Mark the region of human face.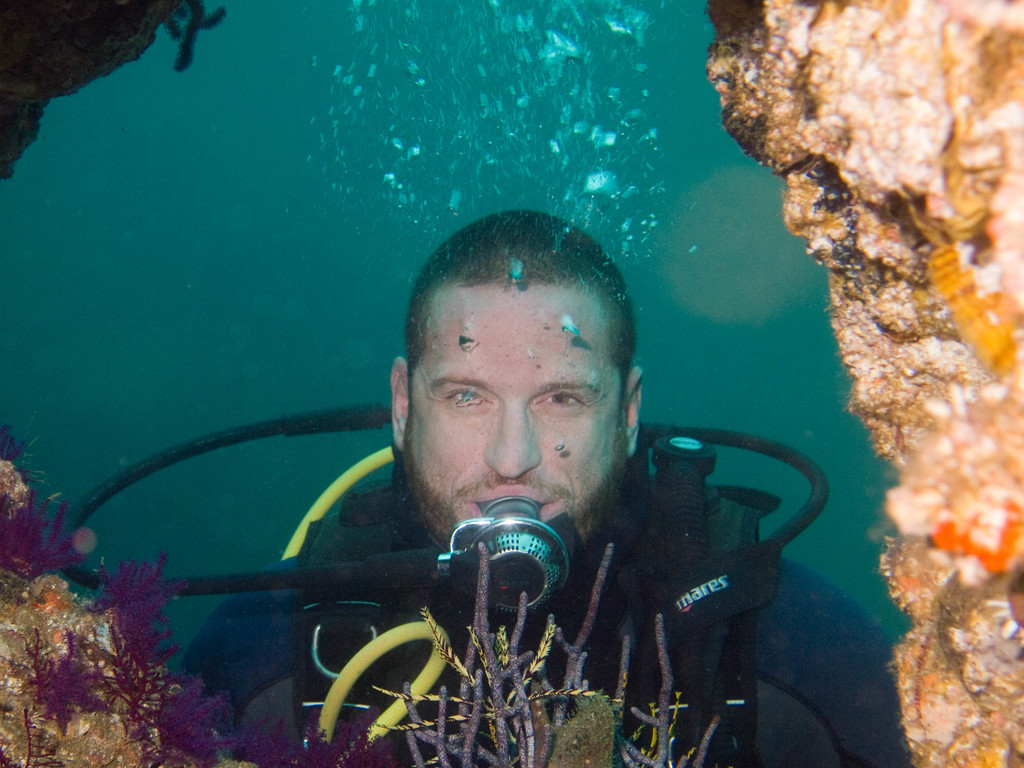
Region: [405, 284, 624, 535].
